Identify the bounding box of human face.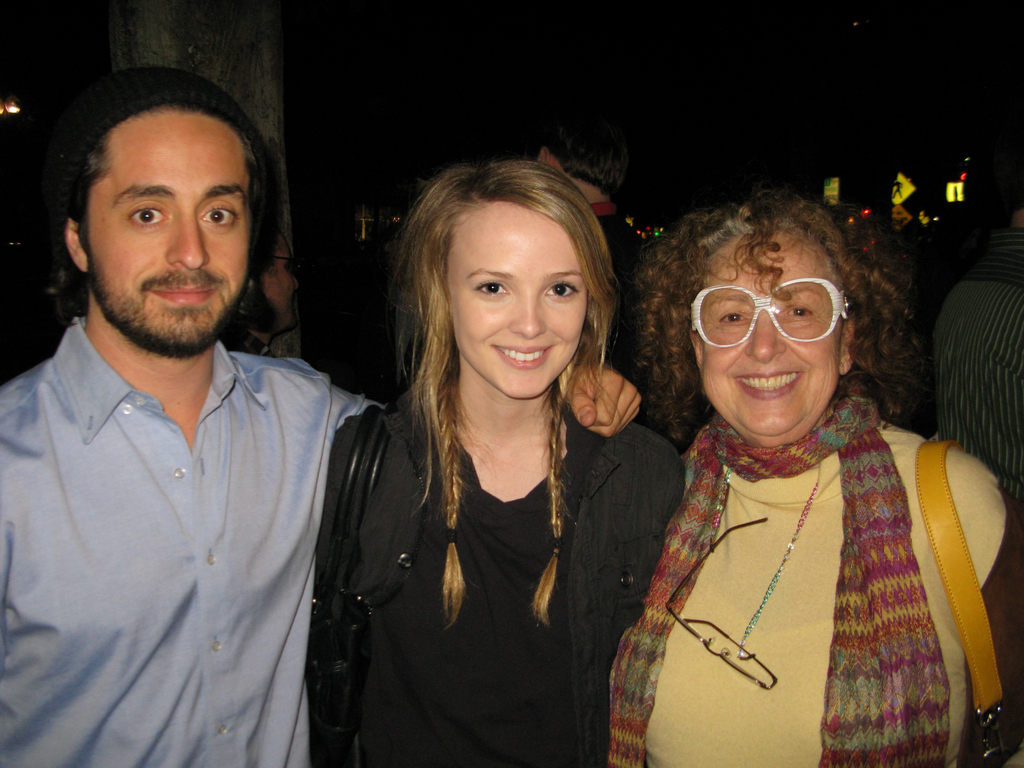
select_region(705, 225, 846, 436).
